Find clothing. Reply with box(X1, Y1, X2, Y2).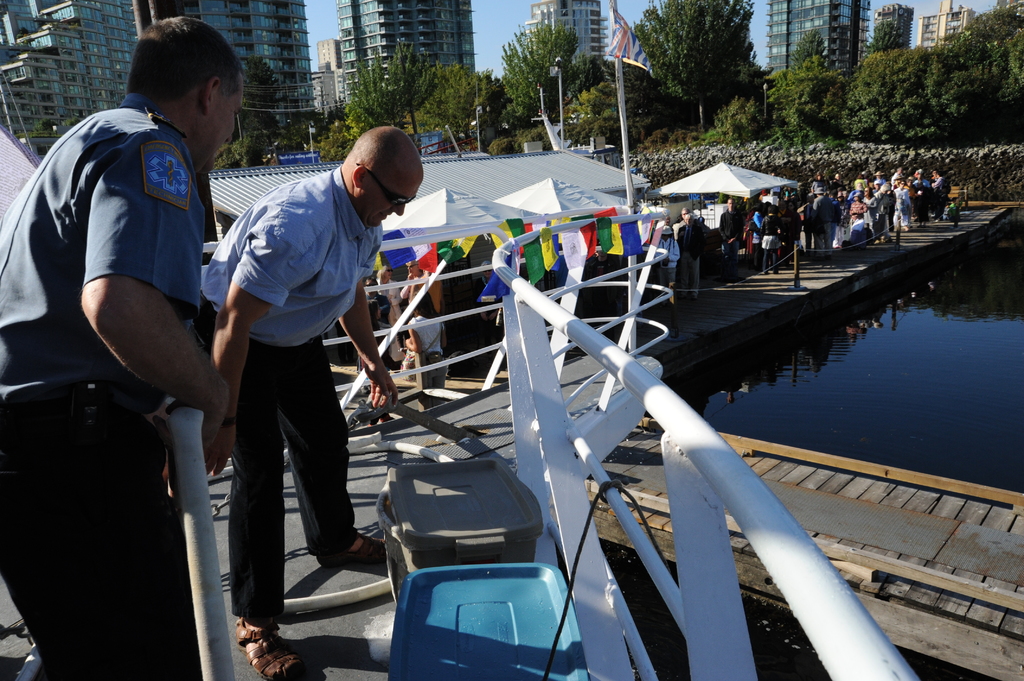
box(0, 94, 217, 680).
